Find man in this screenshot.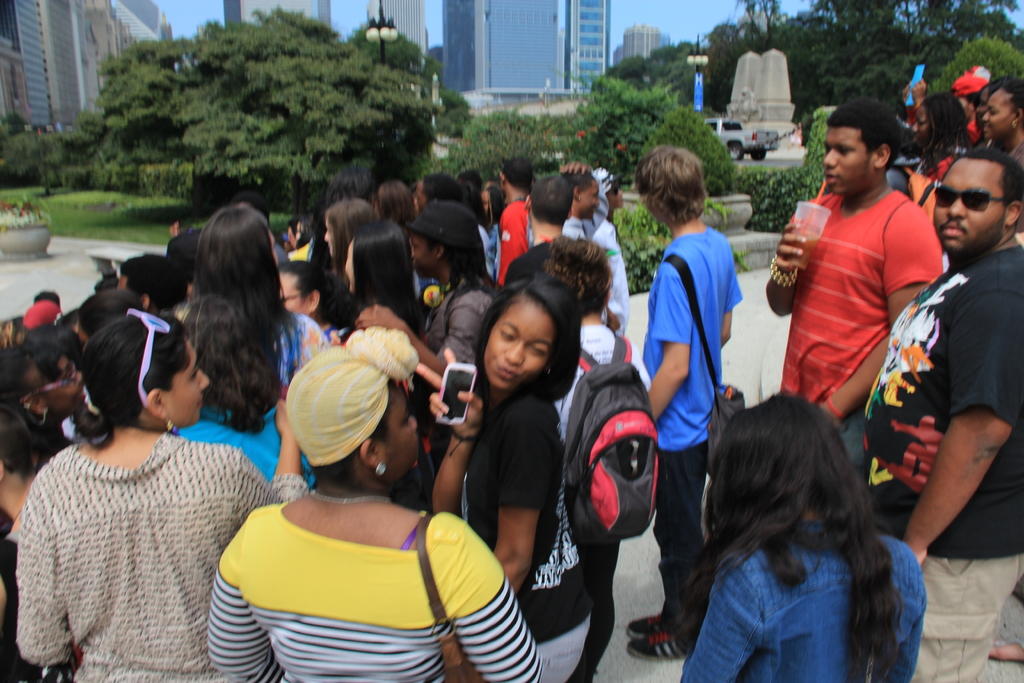
The bounding box for man is 765, 103, 939, 502.
